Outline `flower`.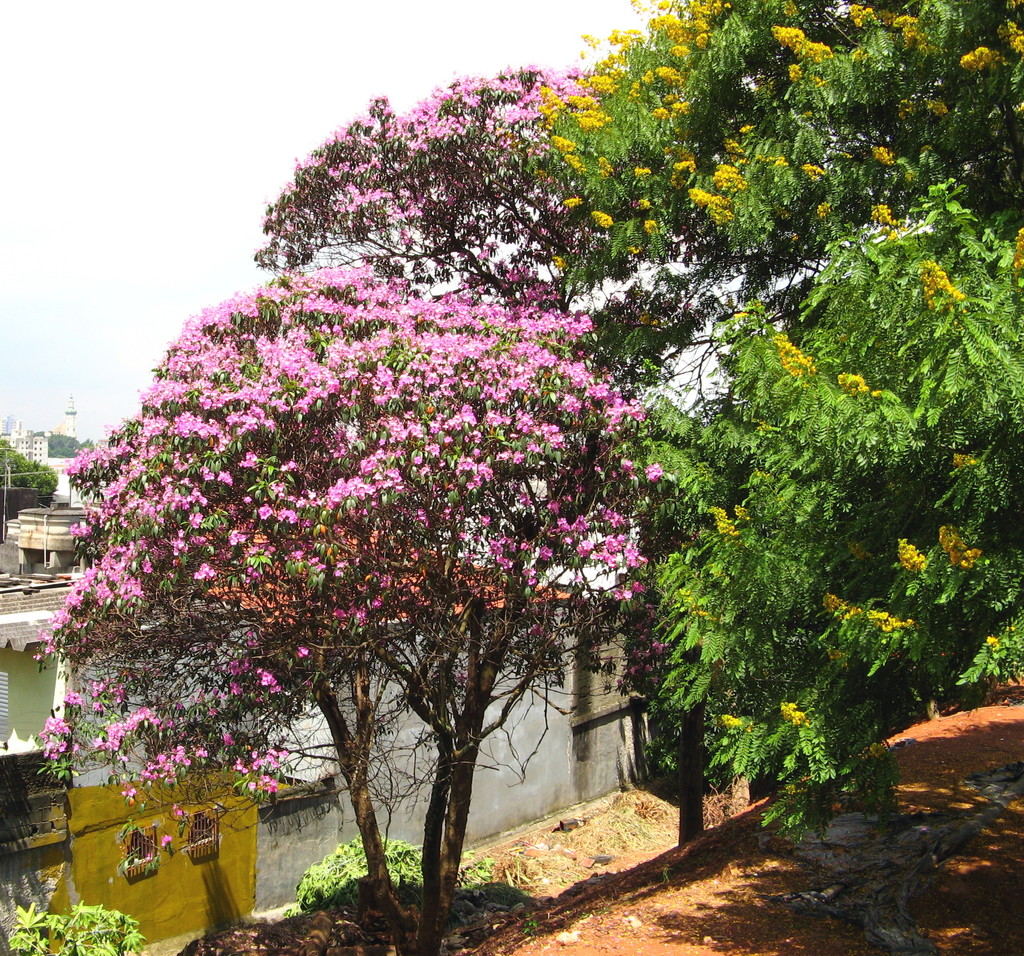
Outline: <region>159, 831, 175, 849</region>.
